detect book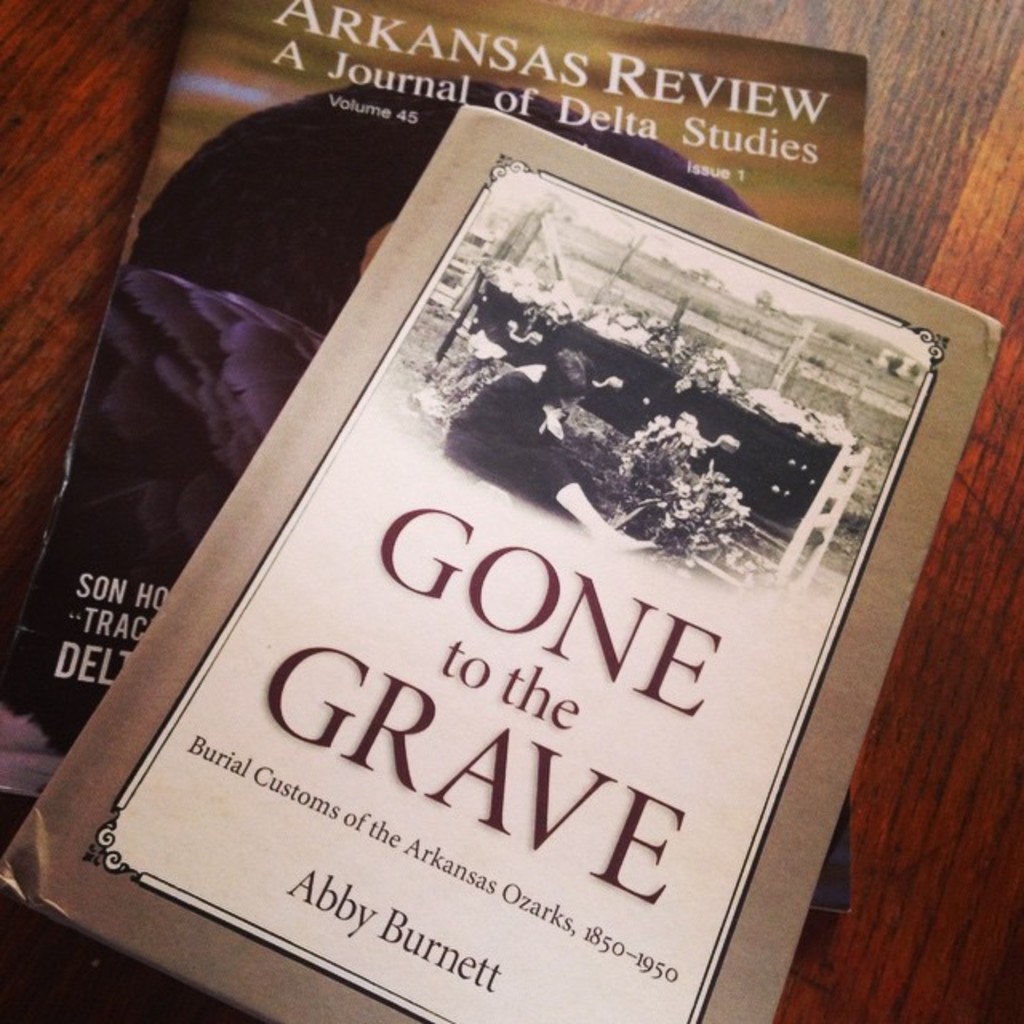
box=[0, 3, 877, 922]
